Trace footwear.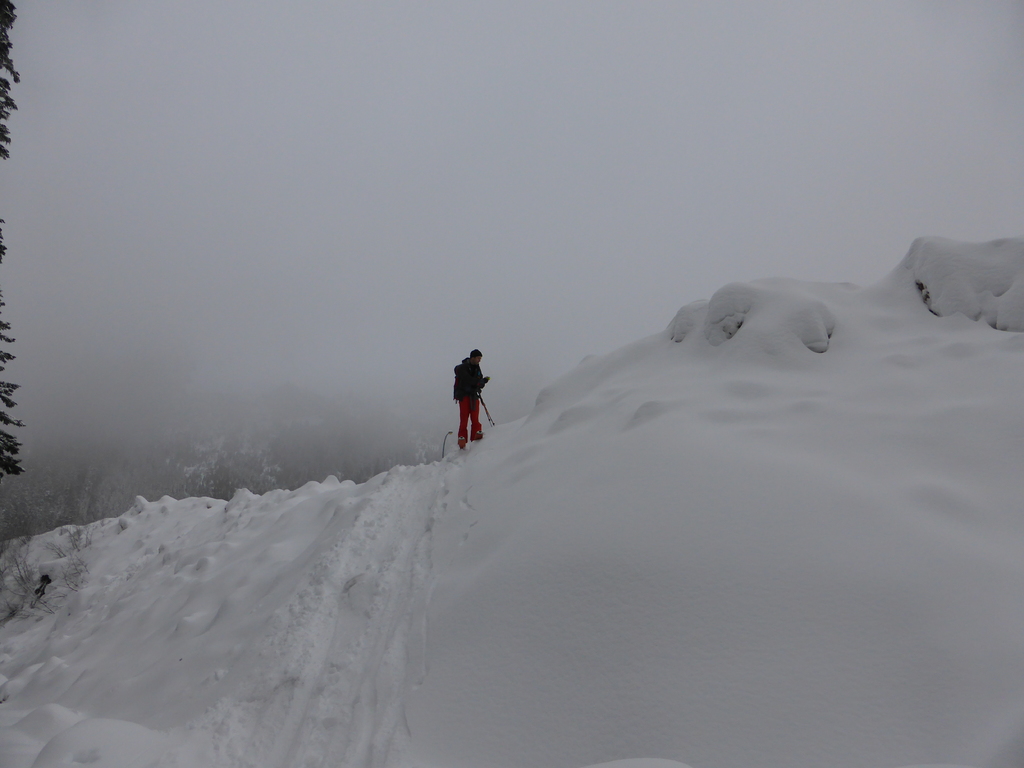
Traced to [left=472, top=429, right=484, bottom=438].
